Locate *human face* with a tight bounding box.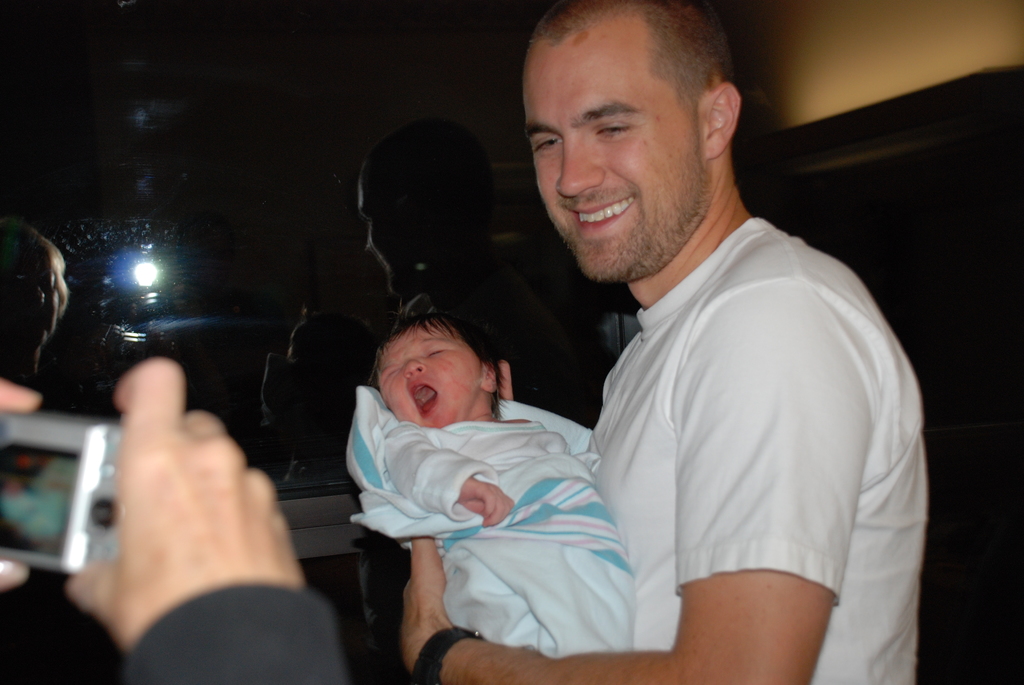
<bbox>378, 329, 483, 425</bbox>.
